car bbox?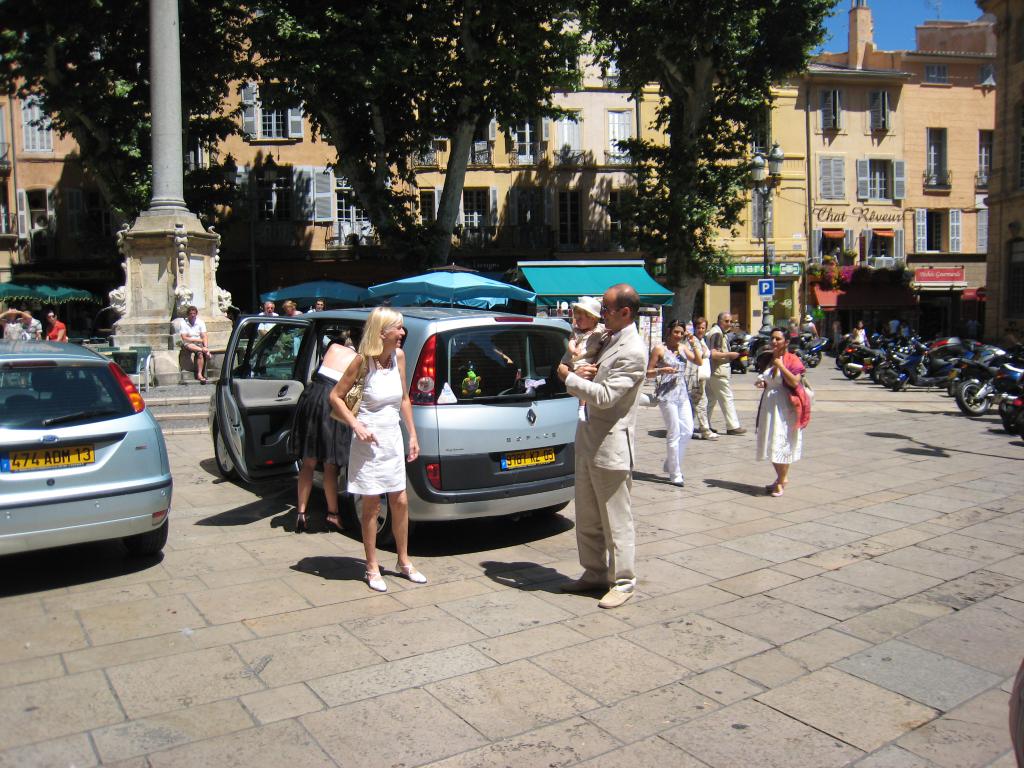
x1=207, y1=307, x2=579, y2=543
